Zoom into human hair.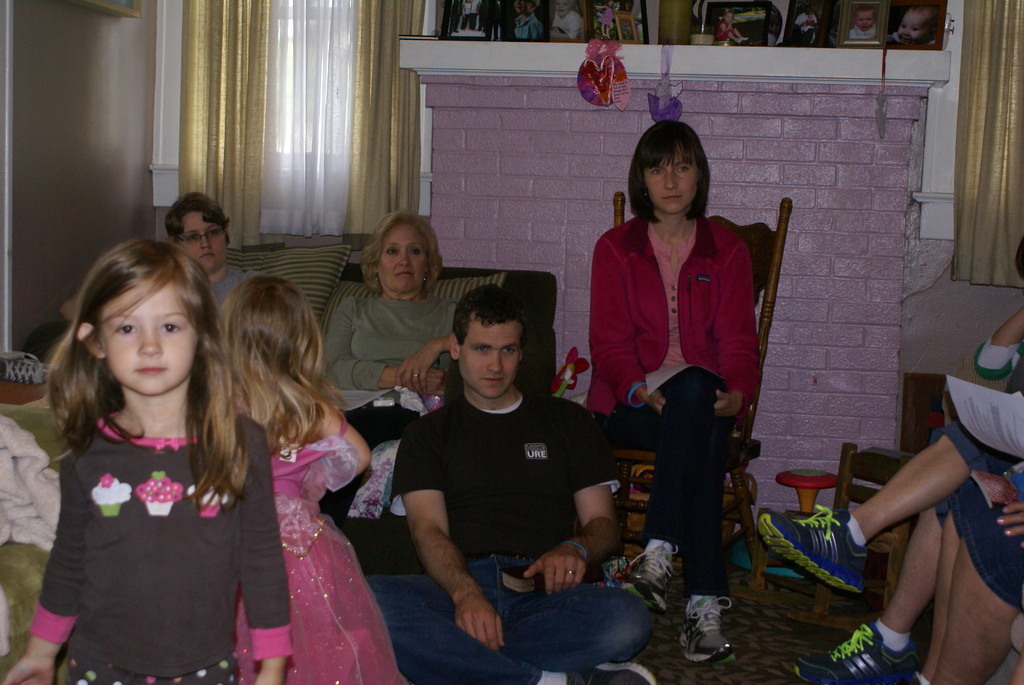
Zoom target: (x1=609, y1=1, x2=616, y2=9).
